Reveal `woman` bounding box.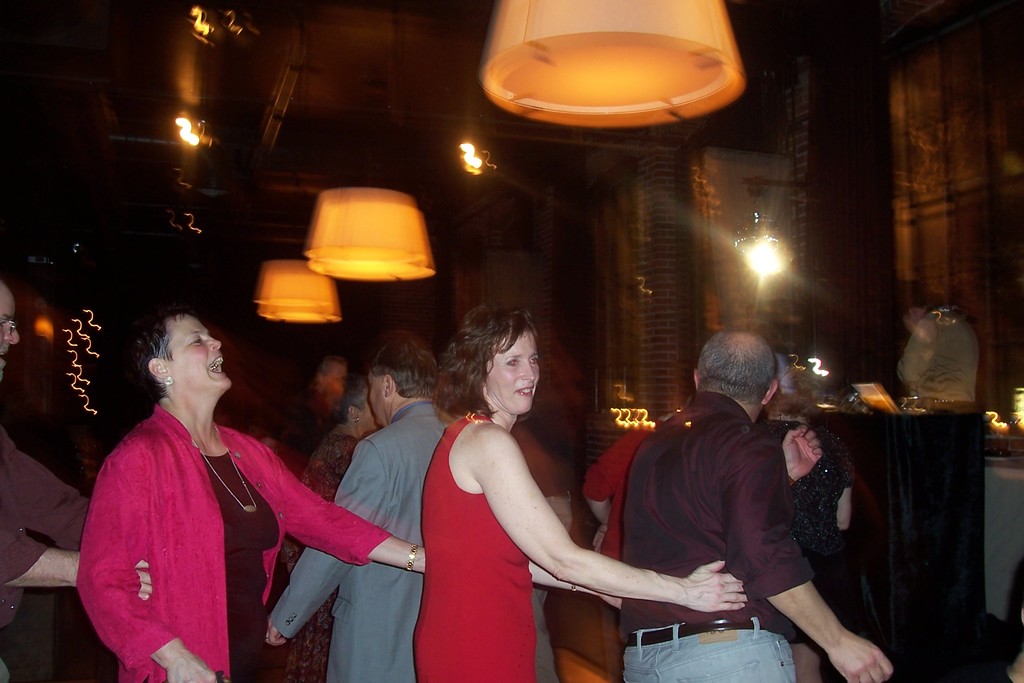
Revealed: locate(278, 378, 381, 682).
